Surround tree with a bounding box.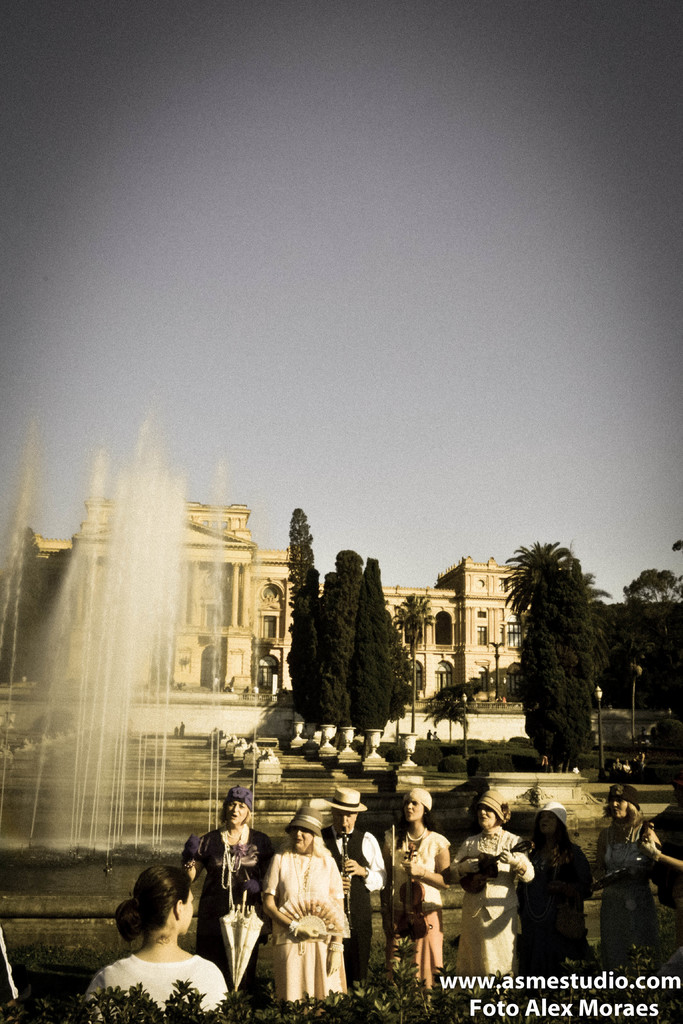
x1=422 y1=679 x2=479 y2=753.
